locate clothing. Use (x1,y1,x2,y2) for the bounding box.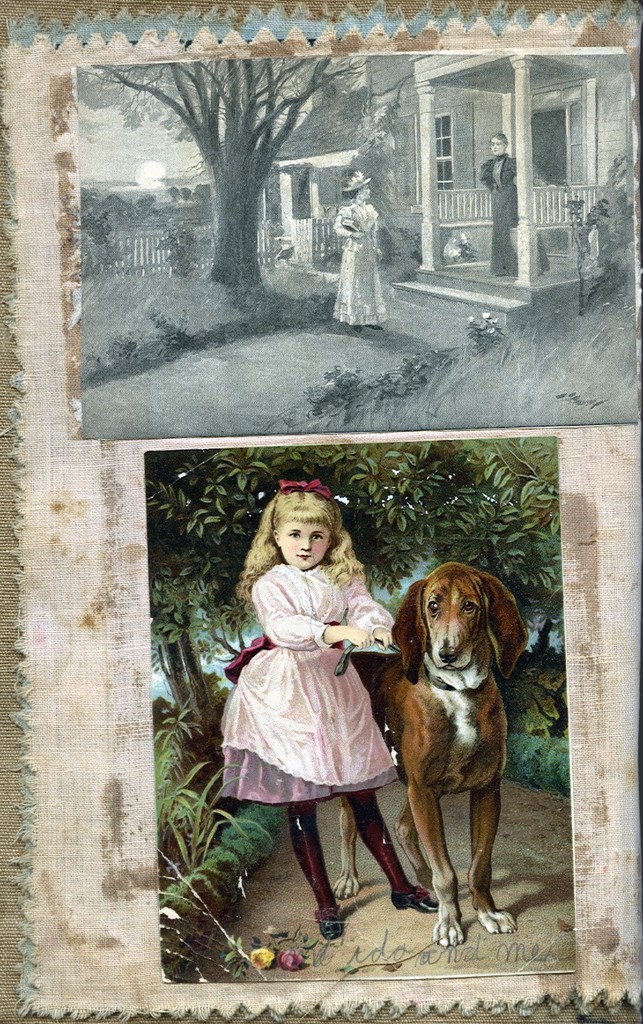
(219,561,402,803).
